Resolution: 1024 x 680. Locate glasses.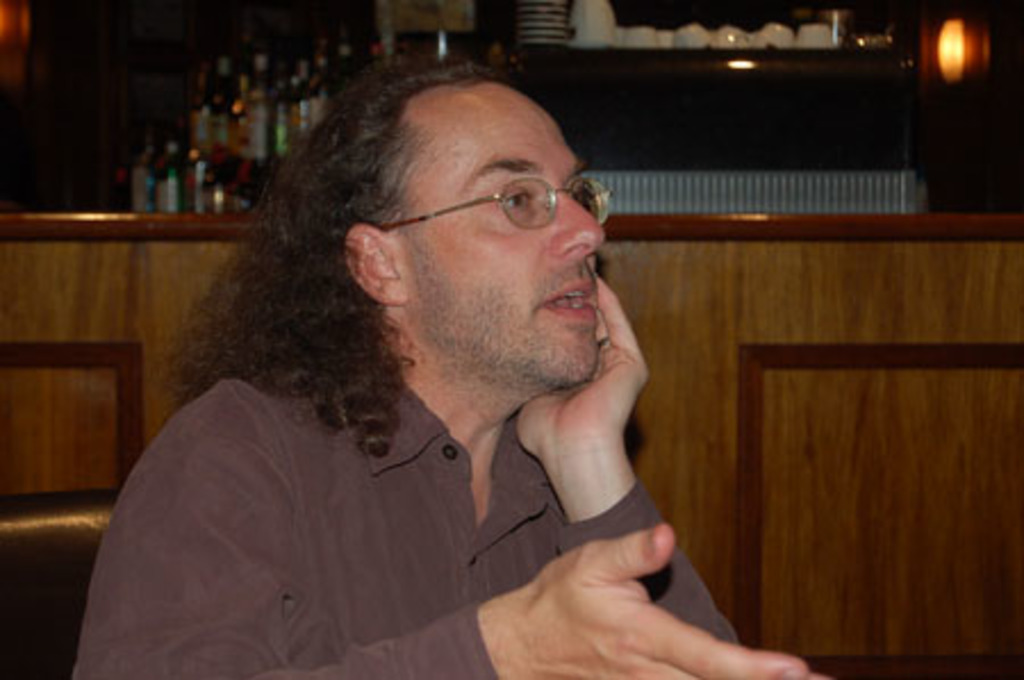
[387, 155, 619, 234].
